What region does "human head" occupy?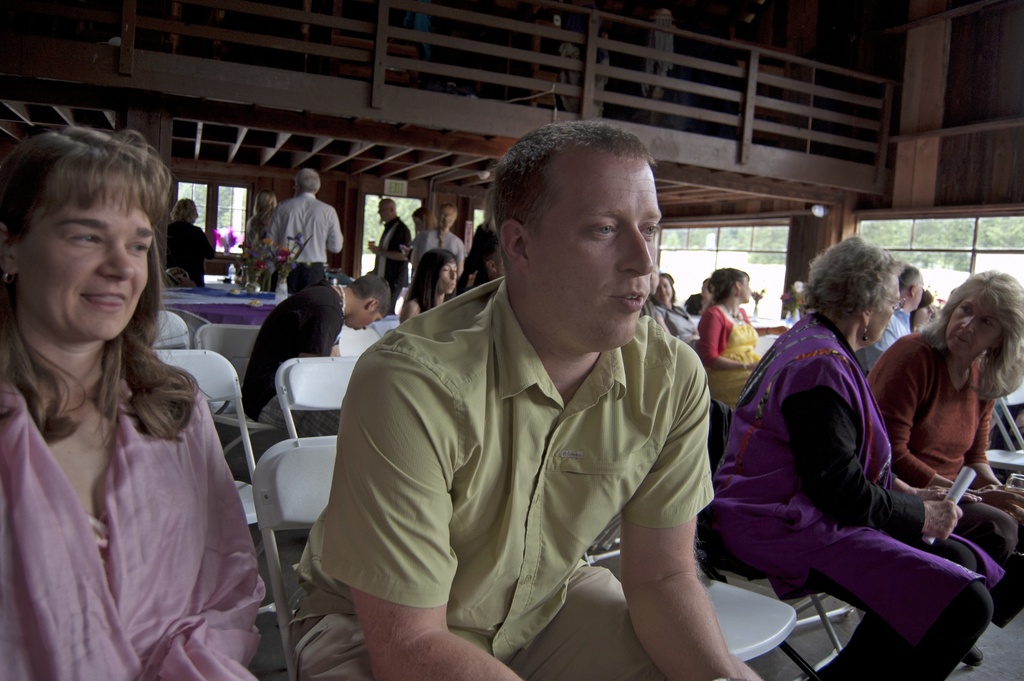
[x1=897, y1=266, x2=923, y2=315].
